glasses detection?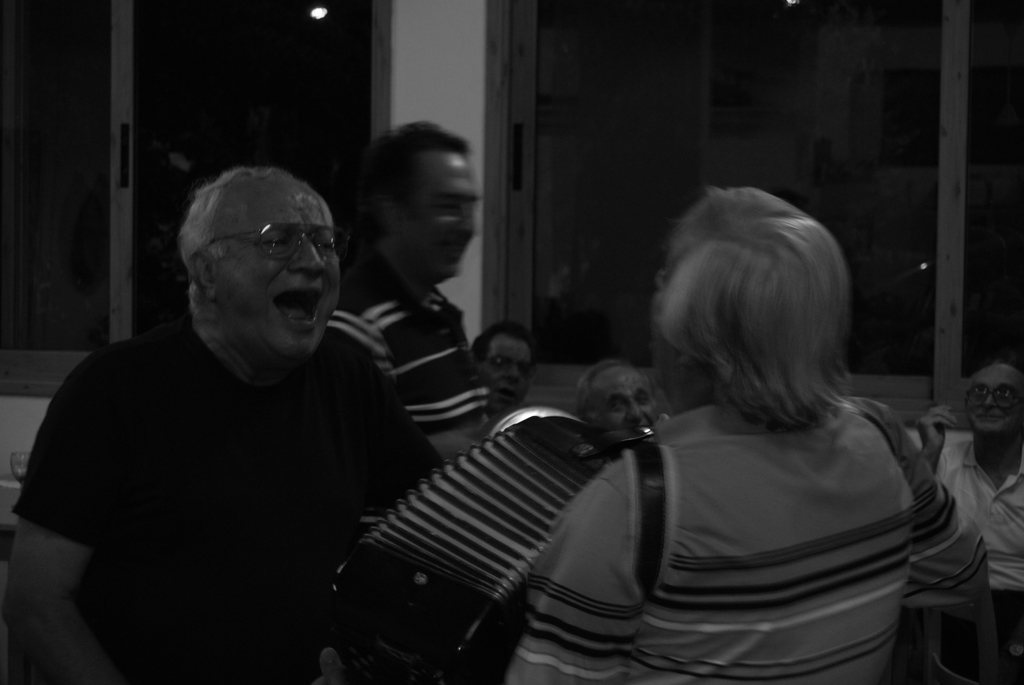
192, 222, 349, 267
